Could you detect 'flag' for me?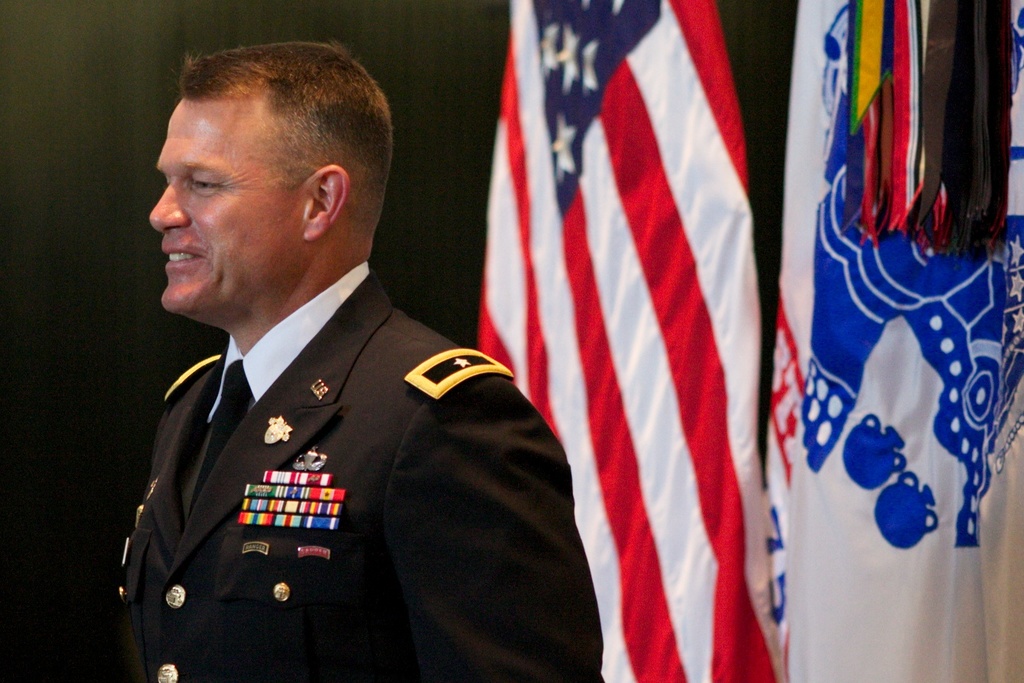
Detection result: {"left": 766, "top": 0, "right": 1023, "bottom": 682}.
